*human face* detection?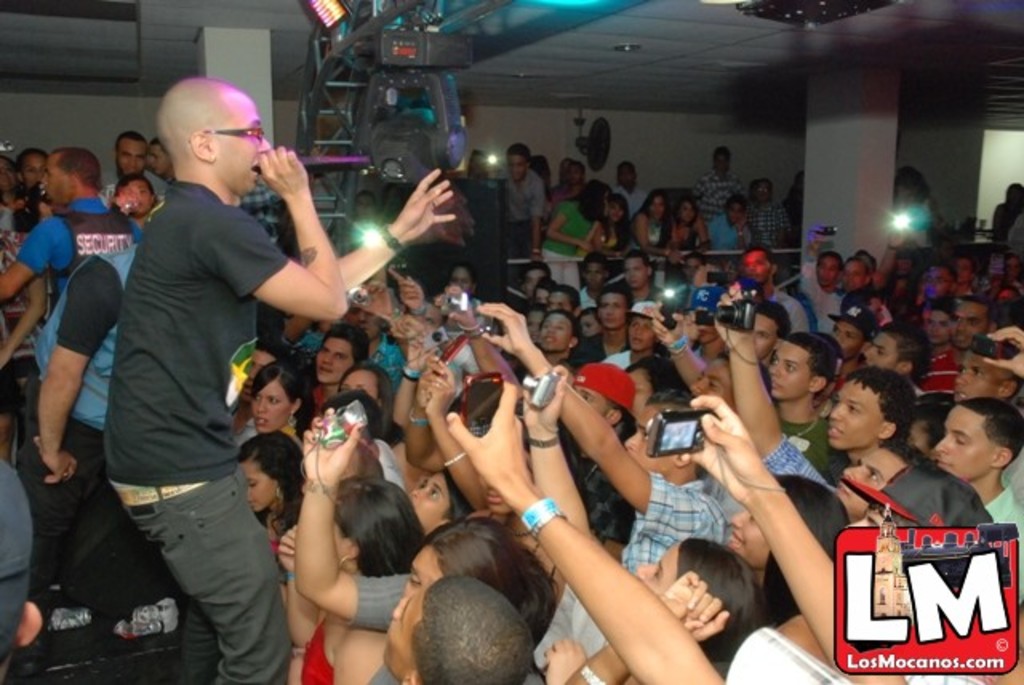
{"x1": 238, "y1": 448, "x2": 277, "y2": 514}
